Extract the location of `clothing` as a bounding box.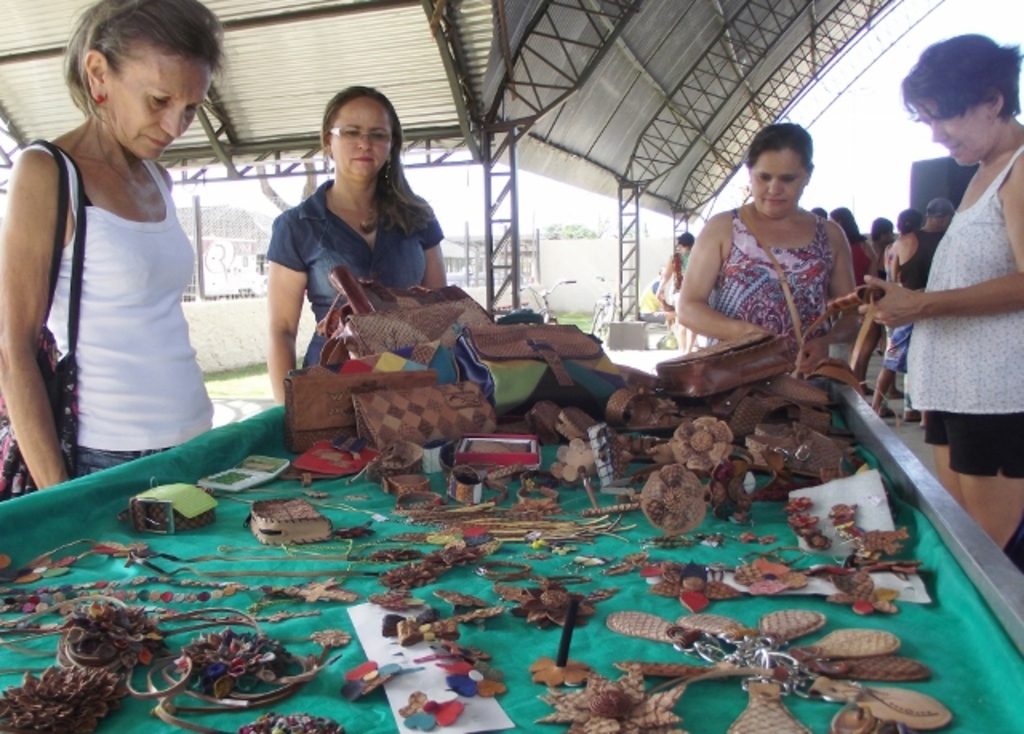
pyautogui.locateOnScreen(654, 283, 666, 305).
